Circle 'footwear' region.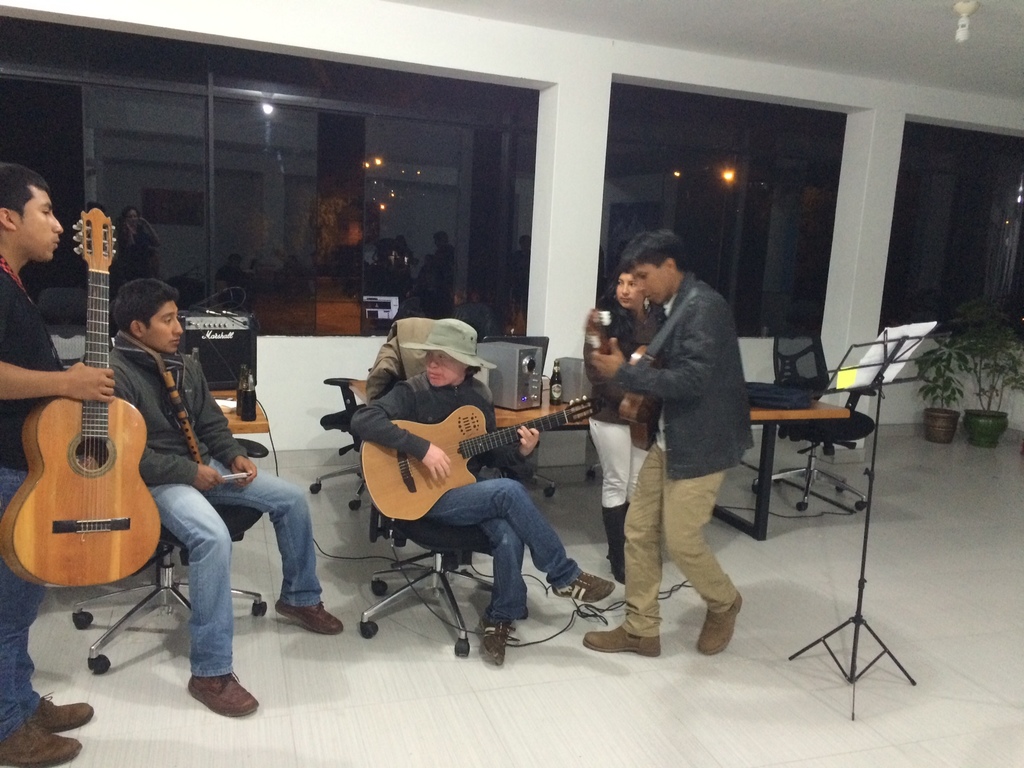
Region: x1=696 y1=594 x2=741 y2=652.
